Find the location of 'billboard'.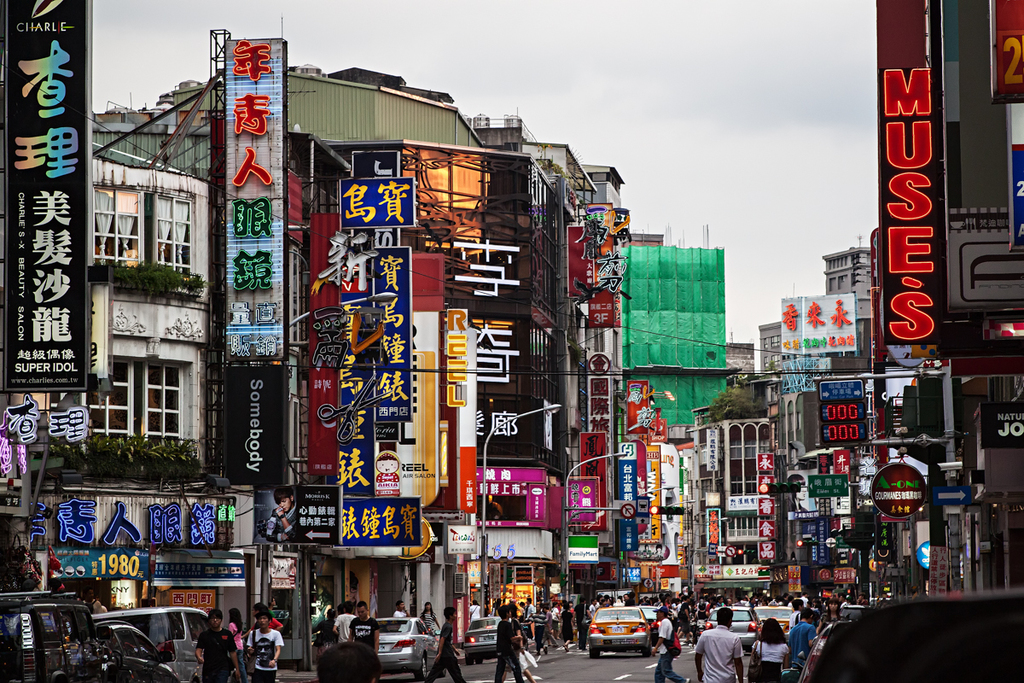
Location: (560, 220, 619, 322).
